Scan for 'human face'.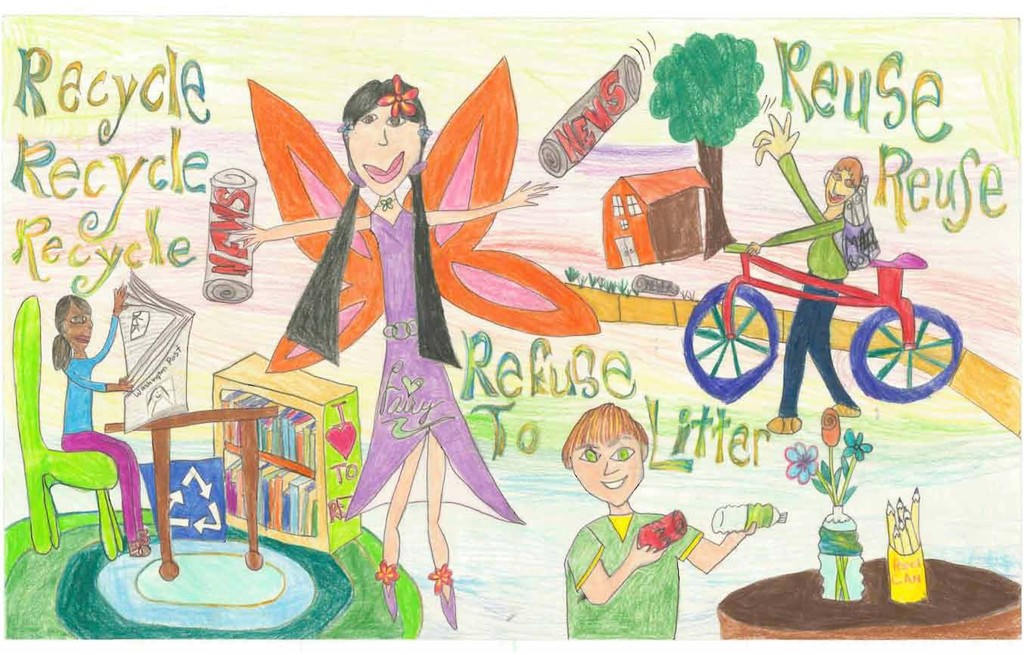
Scan result: 58,304,93,352.
